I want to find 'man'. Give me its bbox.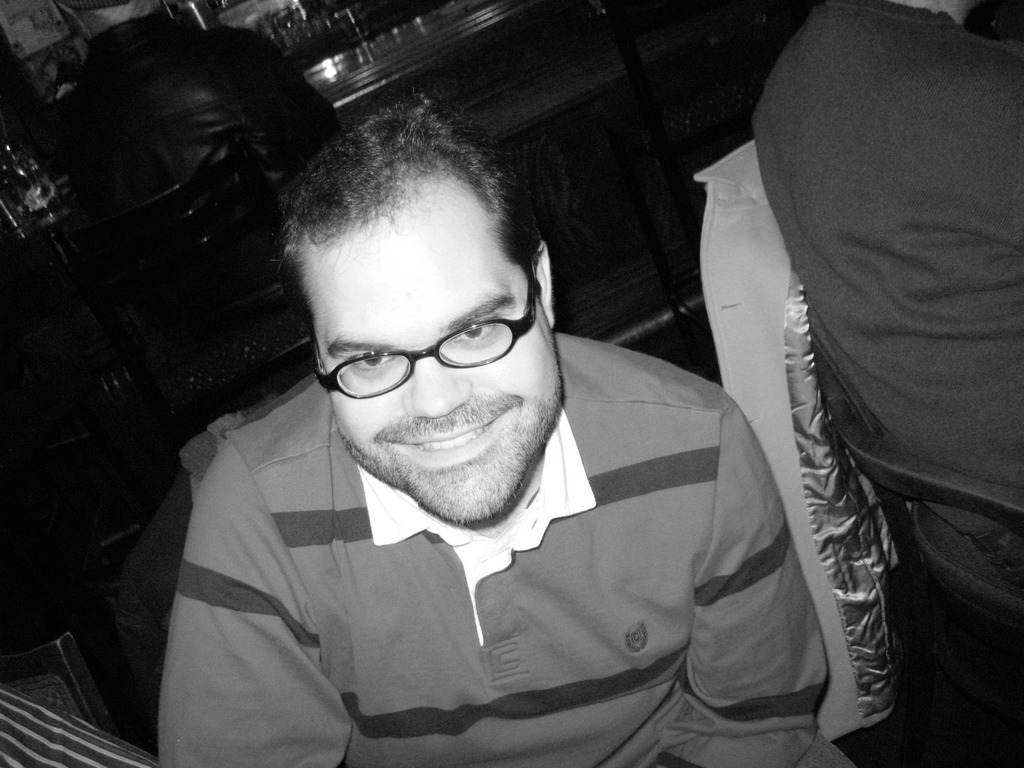
bbox=(47, 0, 340, 427).
